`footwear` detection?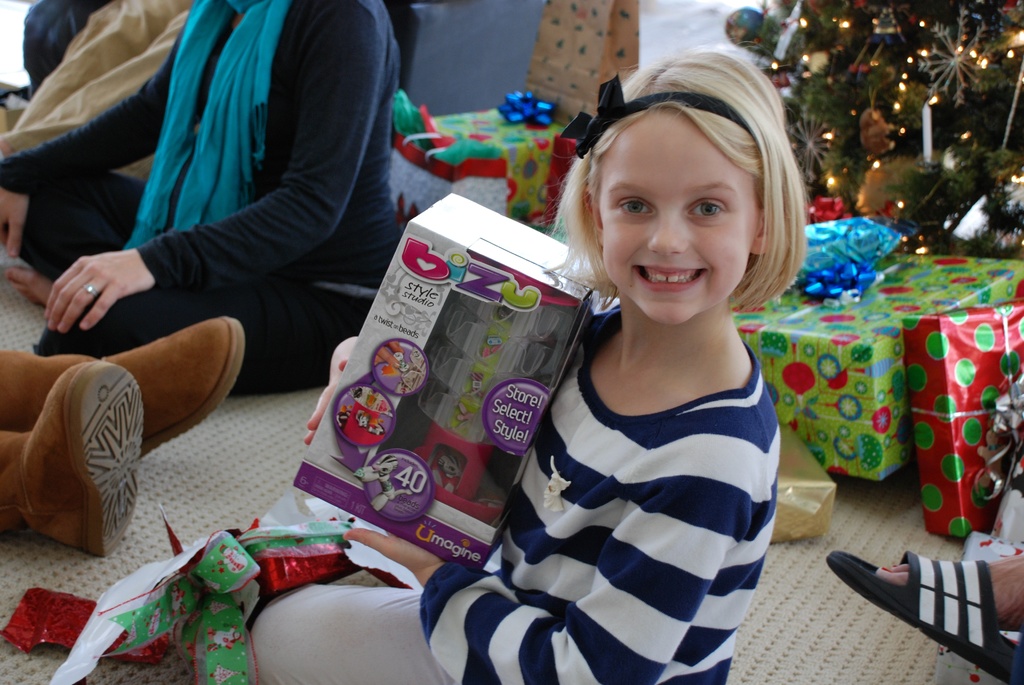
[0, 363, 141, 561]
